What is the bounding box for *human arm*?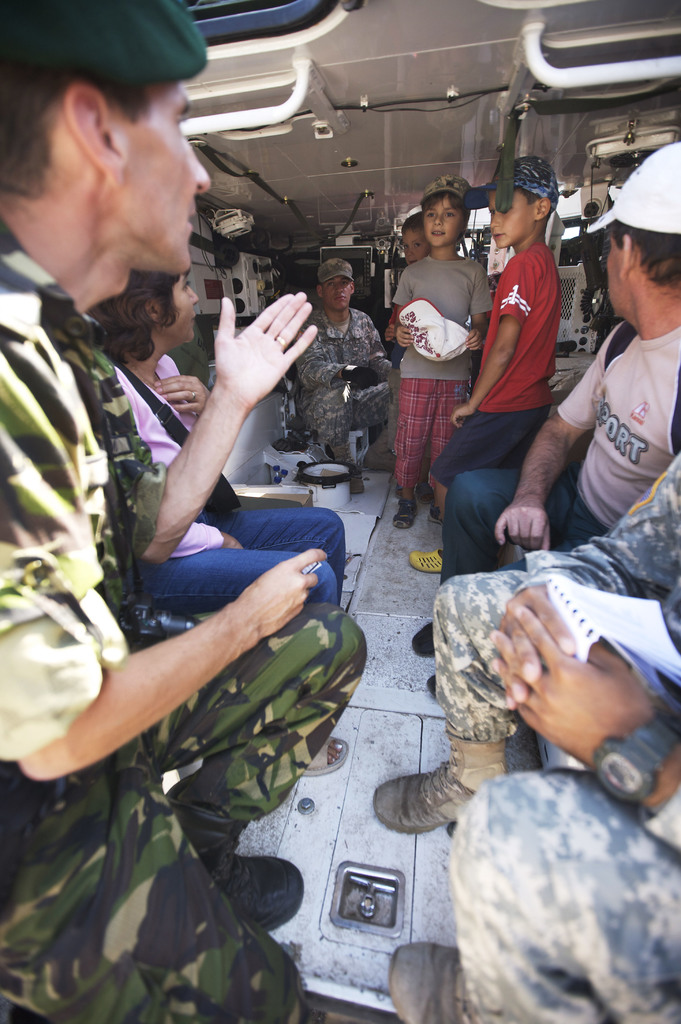
[x1=439, y1=271, x2=535, y2=438].
